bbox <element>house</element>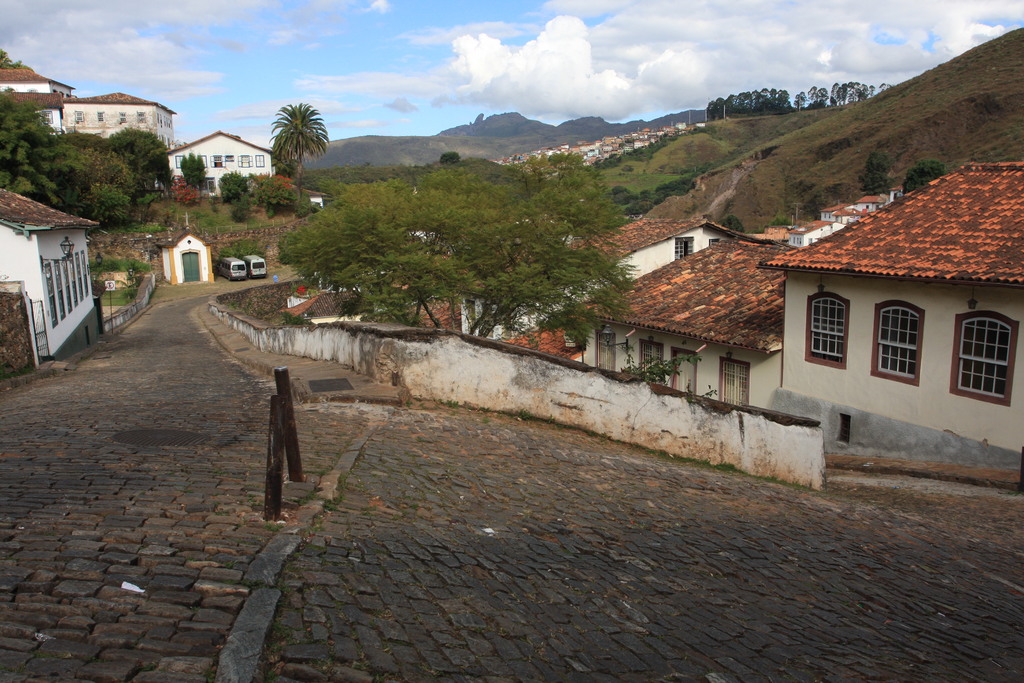
bbox(5, 185, 113, 368)
